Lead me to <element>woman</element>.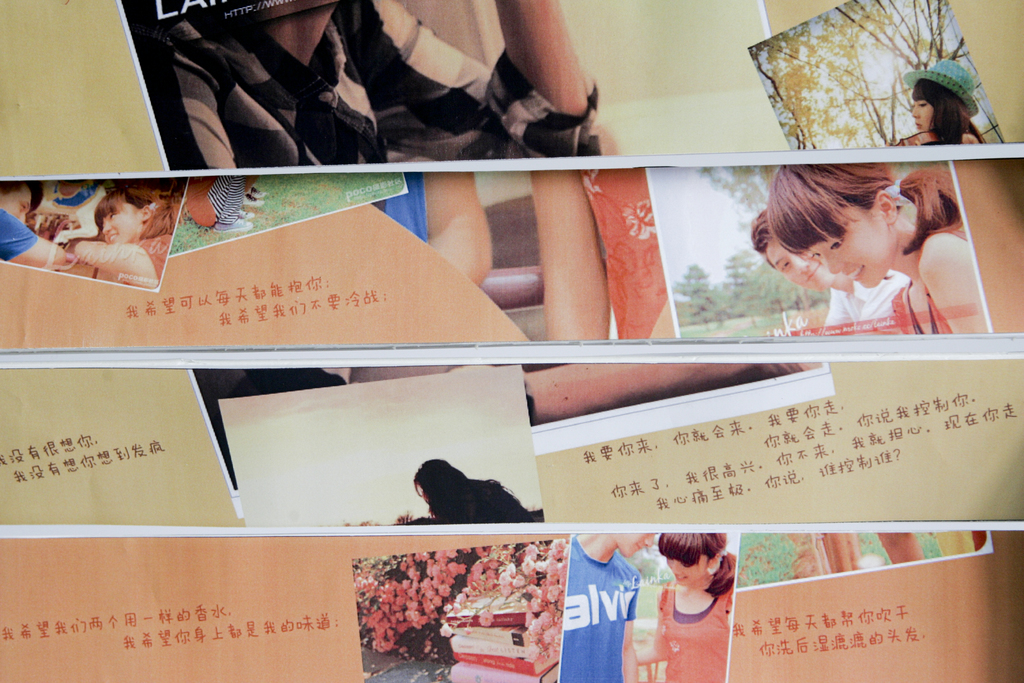
Lead to (x1=633, y1=534, x2=739, y2=682).
